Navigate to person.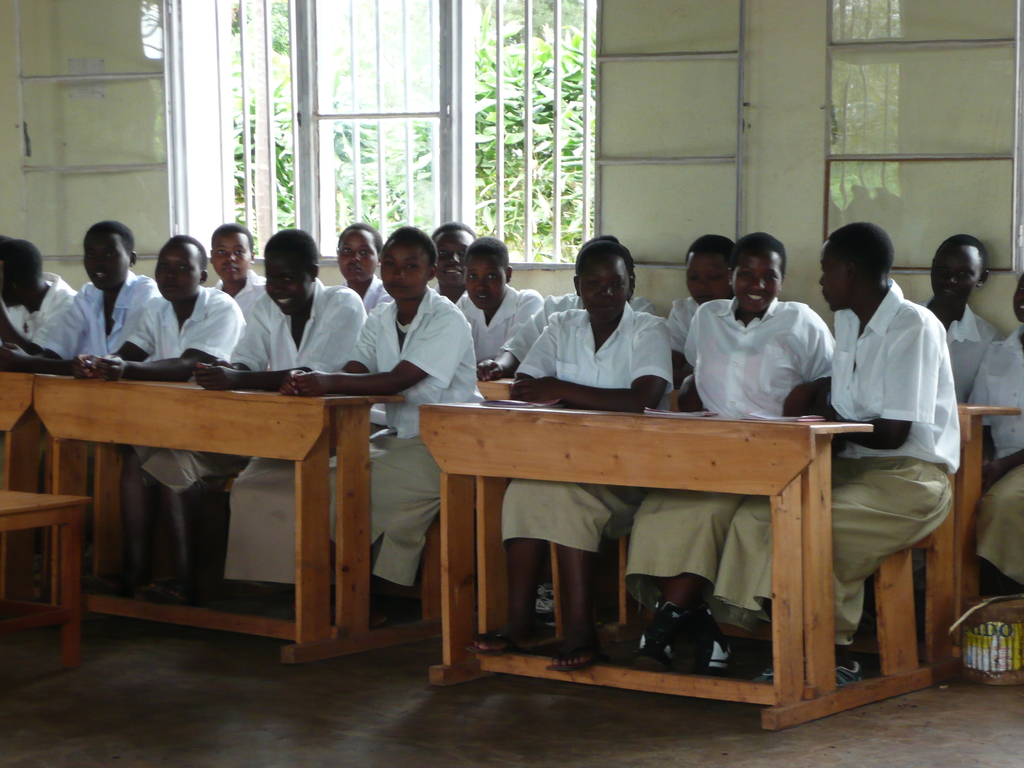
Navigation target: (665,233,739,426).
